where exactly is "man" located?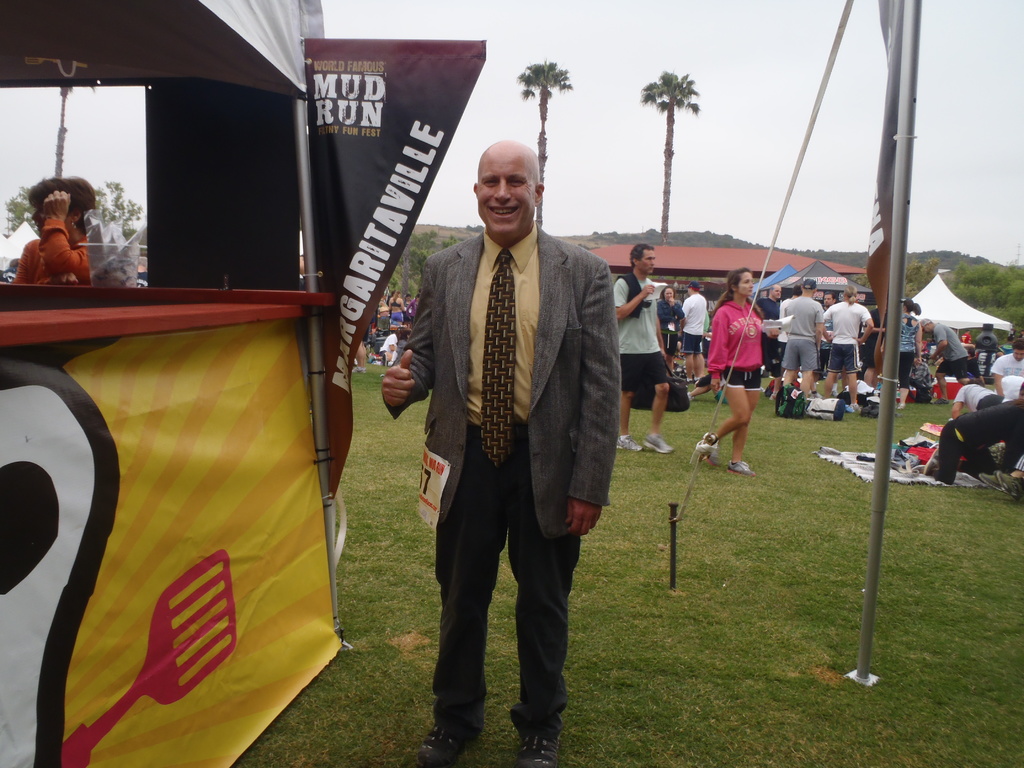
Its bounding box is BBox(921, 318, 966, 403).
